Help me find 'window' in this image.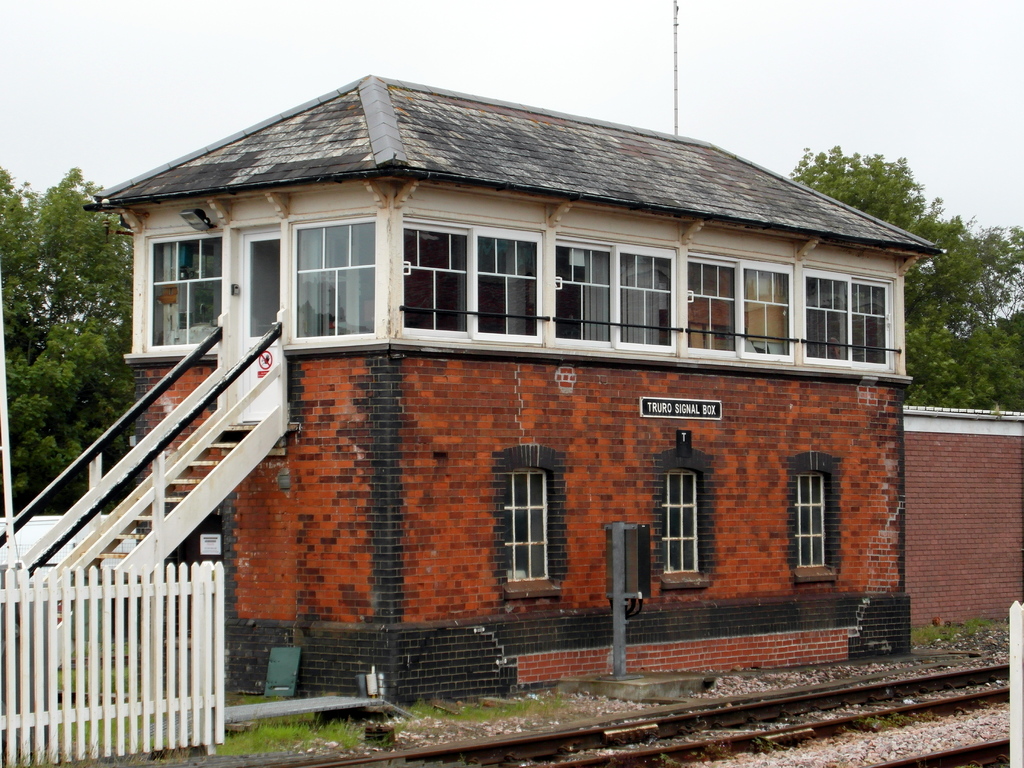
Found it: rect(664, 470, 703, 577).
